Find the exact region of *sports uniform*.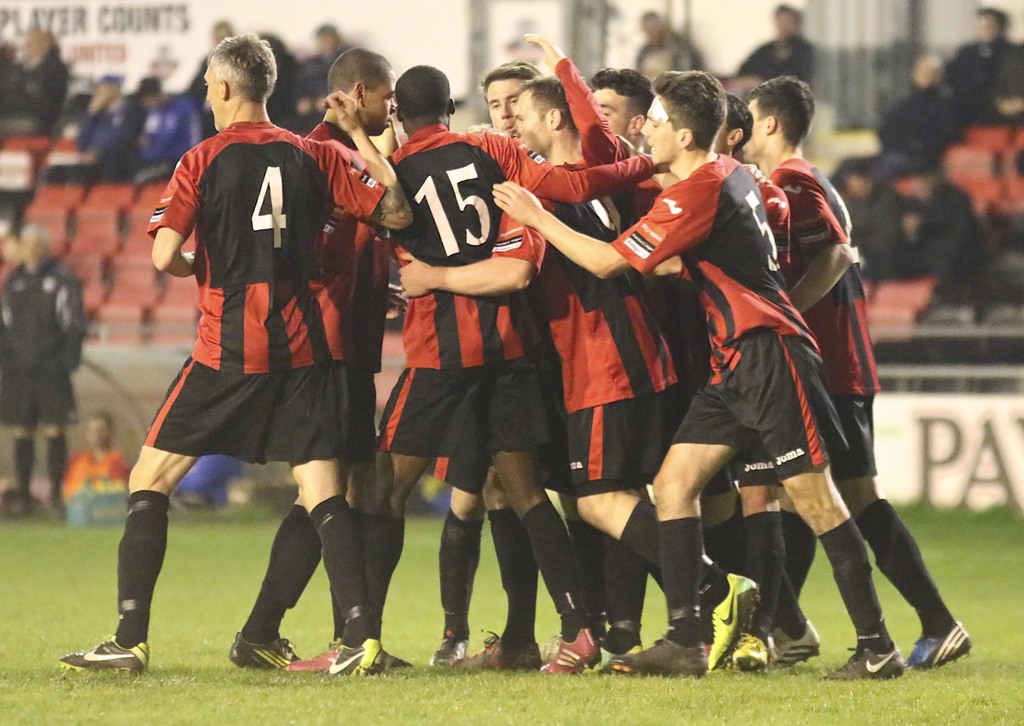
Exact region: select_region(59, 444, 131, 523).
